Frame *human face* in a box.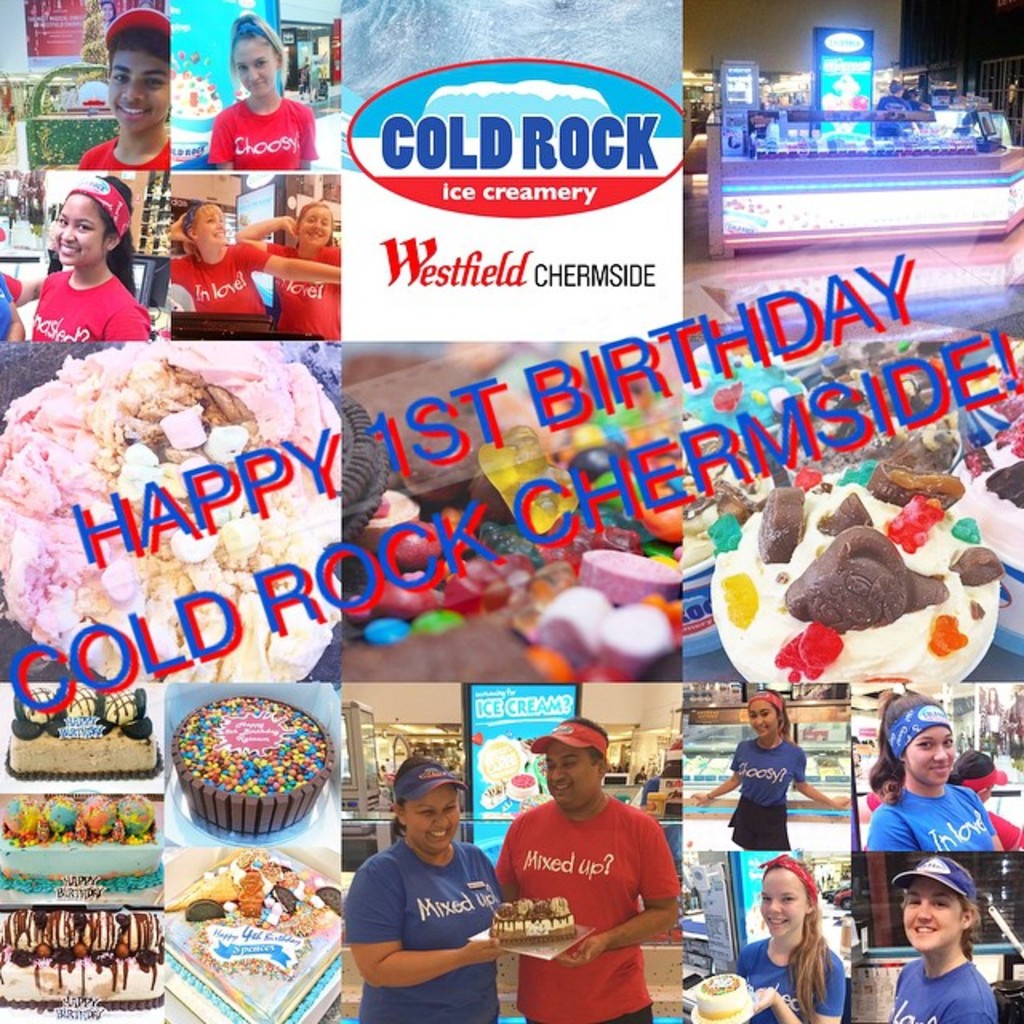
box=[110, 48, 168, 131].
